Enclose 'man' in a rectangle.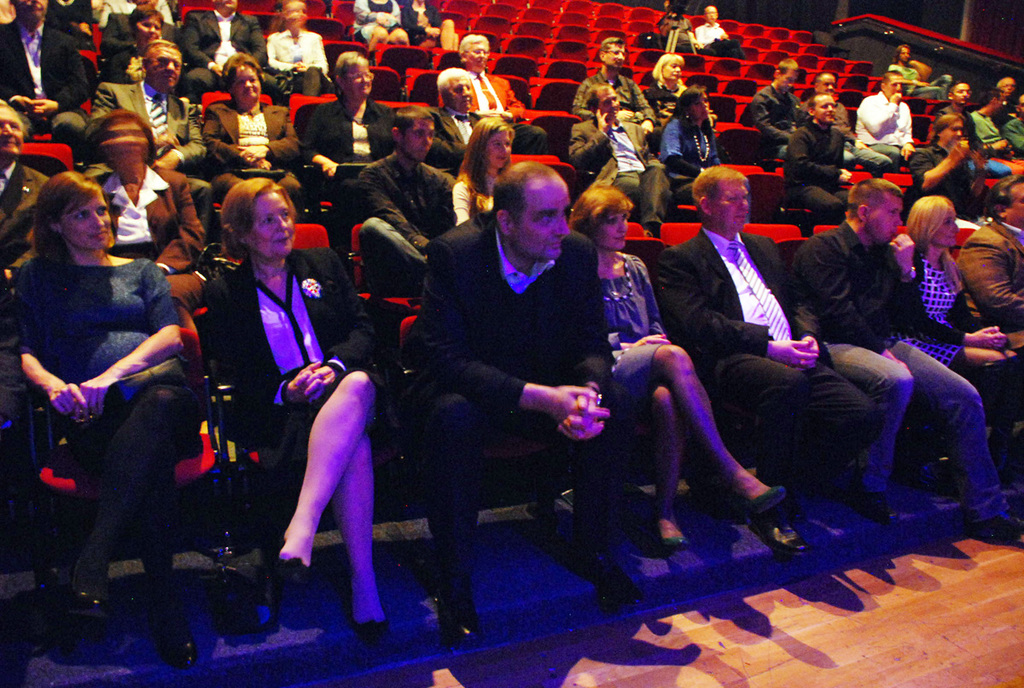
<box>740,55,807,149</box>.
